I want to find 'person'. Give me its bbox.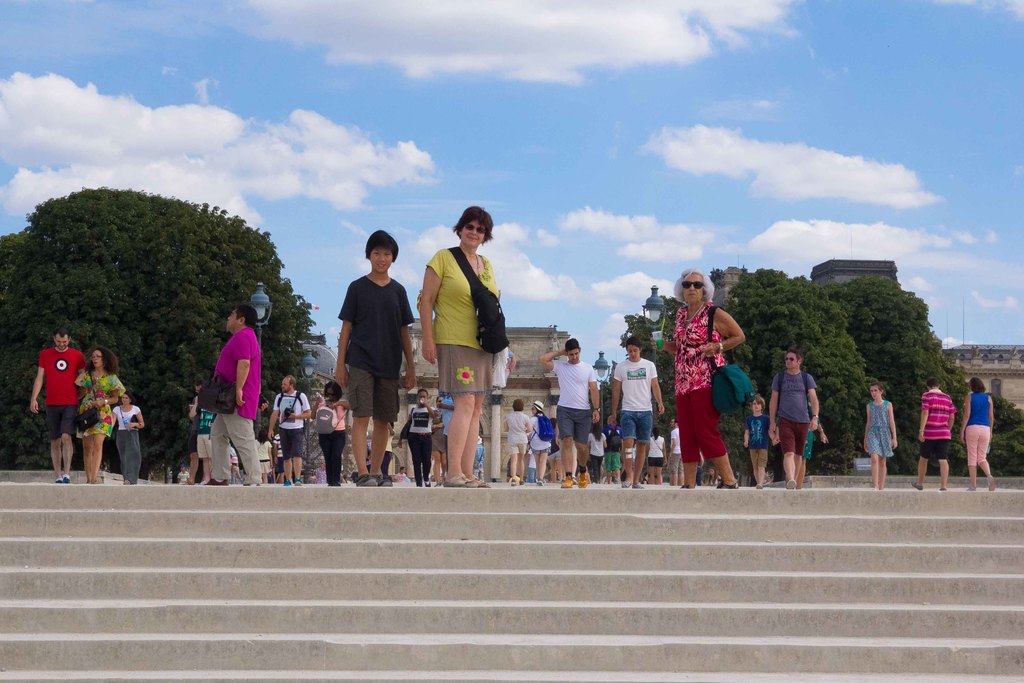
BBox(204, 300, 260, 484).
